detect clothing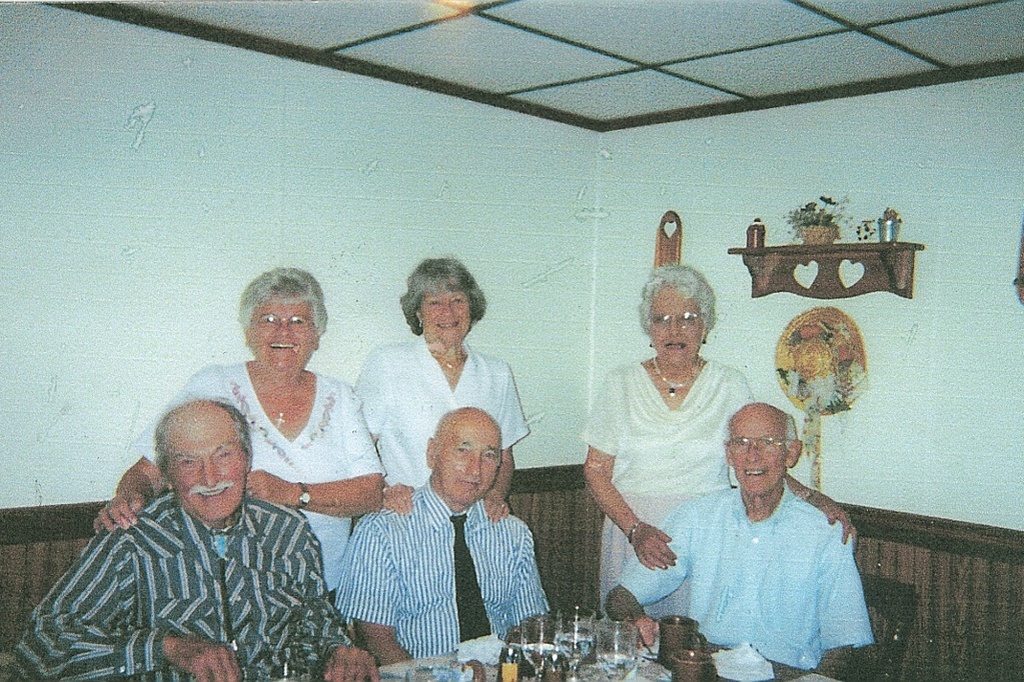
box=[581, 357, 760, 614]
